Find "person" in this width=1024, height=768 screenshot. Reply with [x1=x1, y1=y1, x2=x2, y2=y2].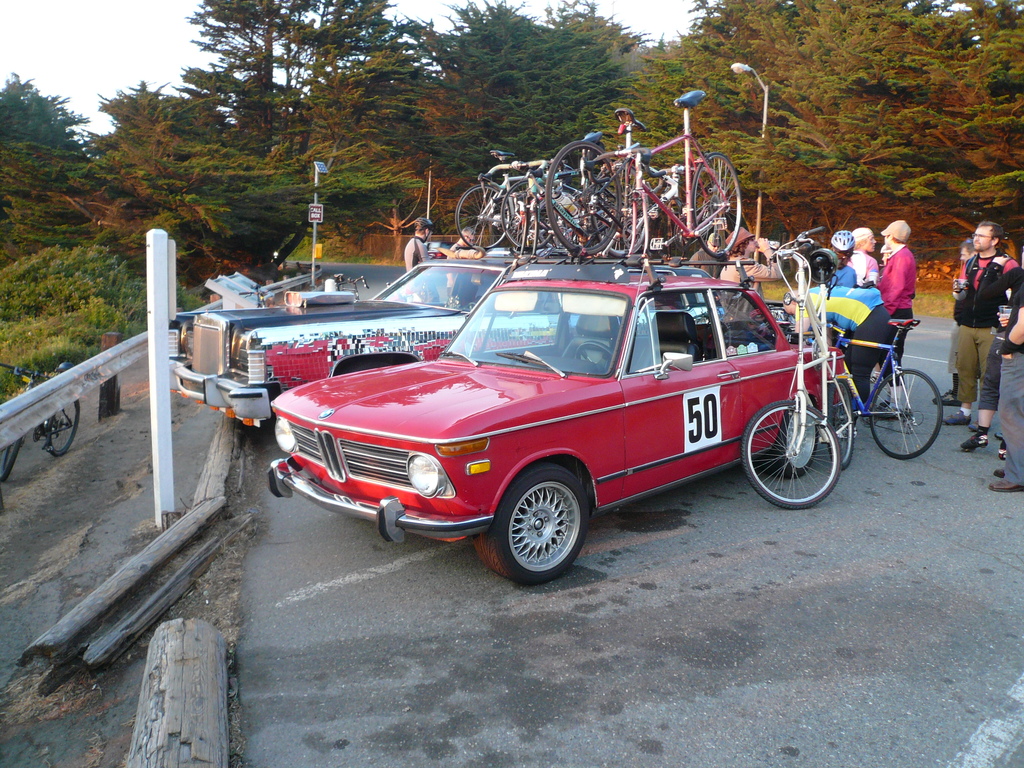
[x1=947, y1=218, x2=1016, y2=421].
